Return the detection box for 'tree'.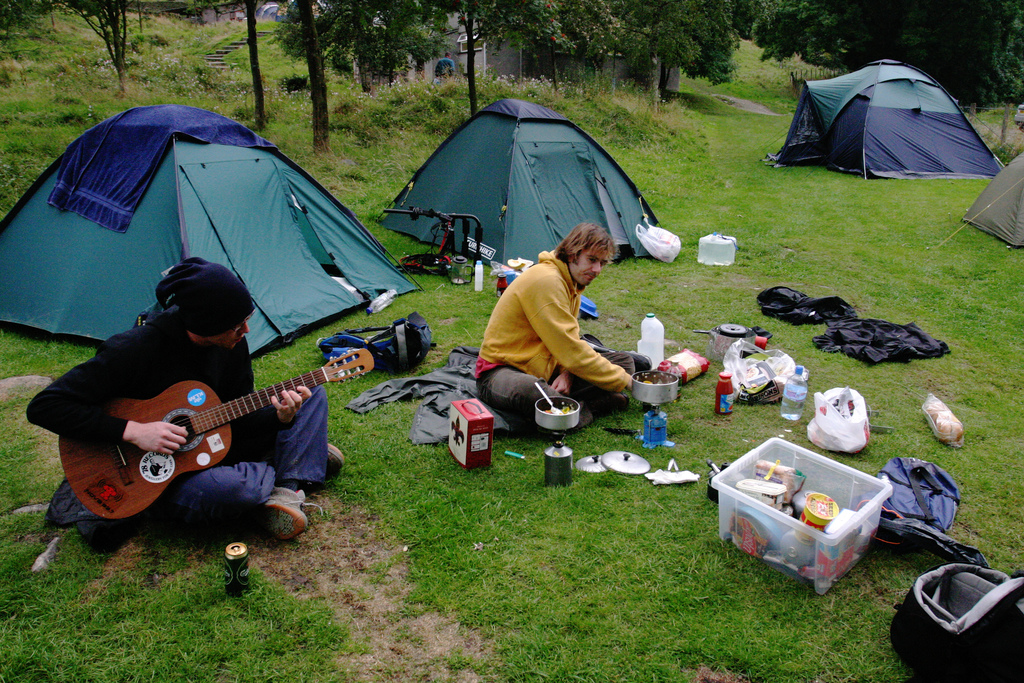
(left=296, top=0, right=329, bottom=151).
